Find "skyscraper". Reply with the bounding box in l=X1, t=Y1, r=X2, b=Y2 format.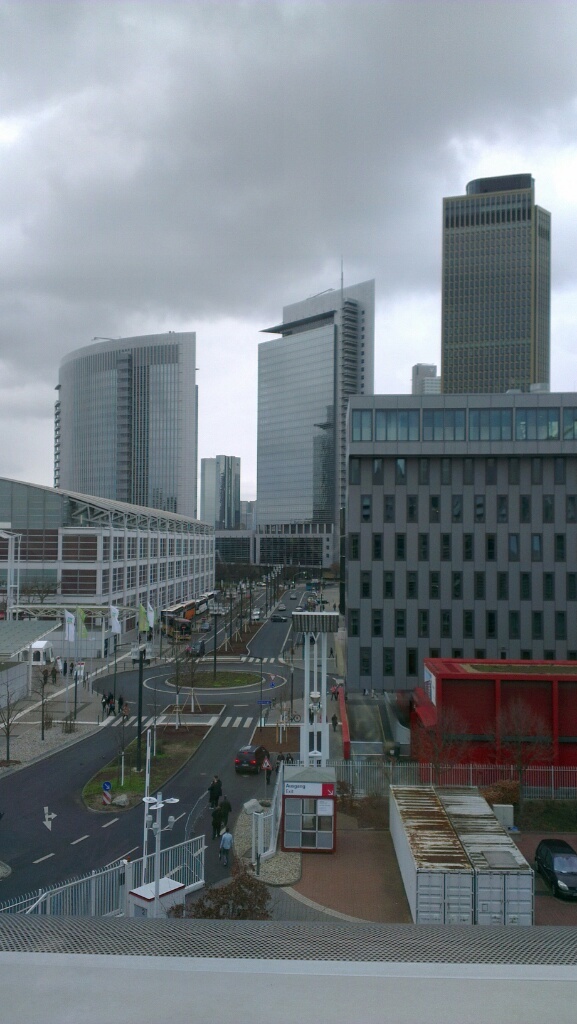
l=432, t=170, r=565, b=409.
